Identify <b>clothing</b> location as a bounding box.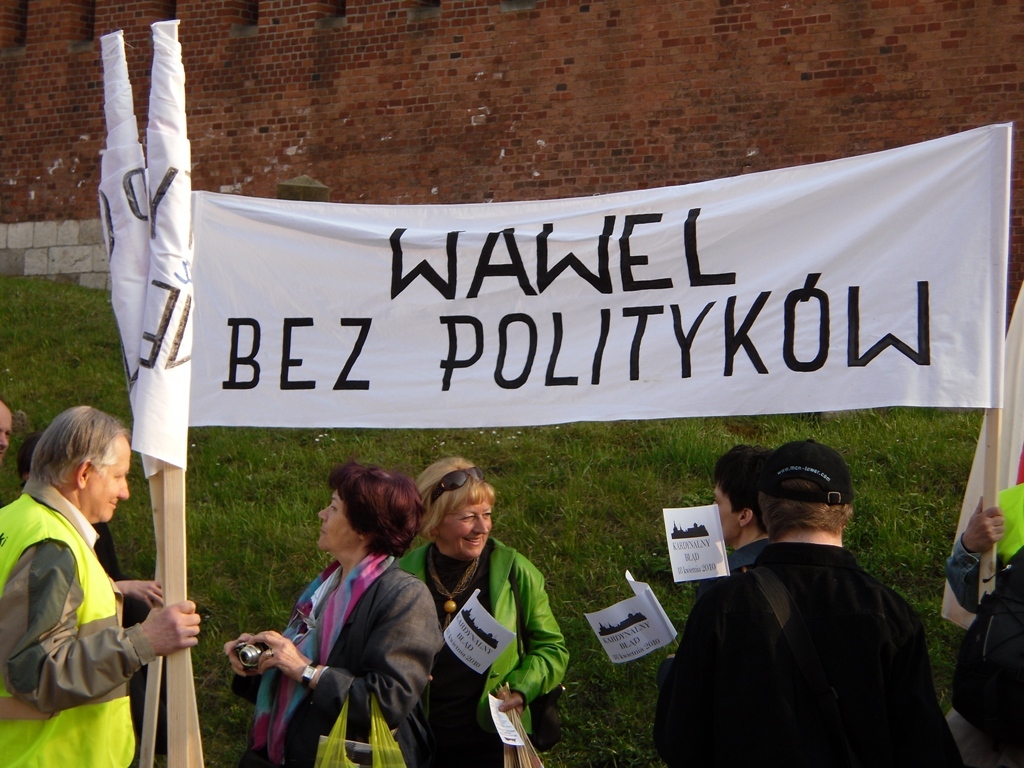
639,455,966,767.
